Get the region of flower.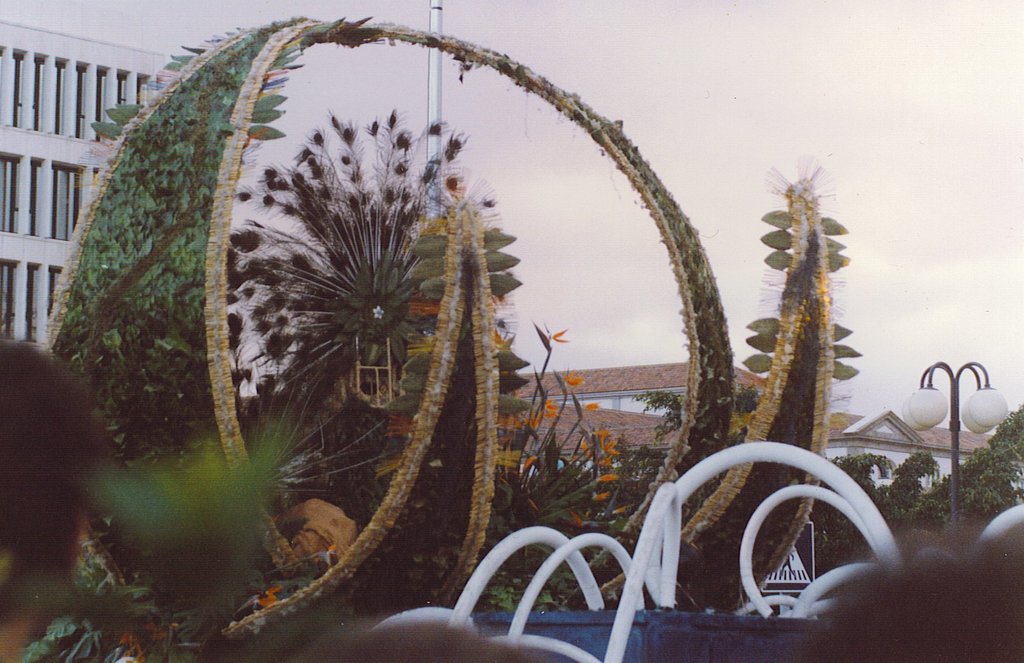
rect(319, 543, 340, 568).
